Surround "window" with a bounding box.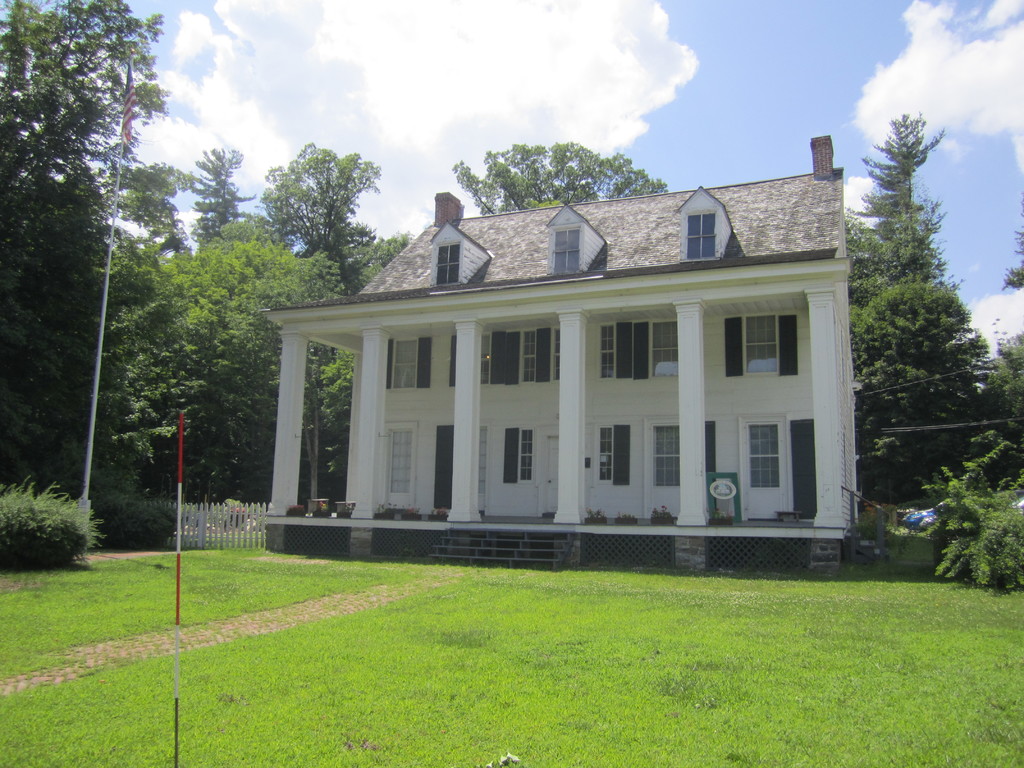
box=[726, 315, 798, 374].
